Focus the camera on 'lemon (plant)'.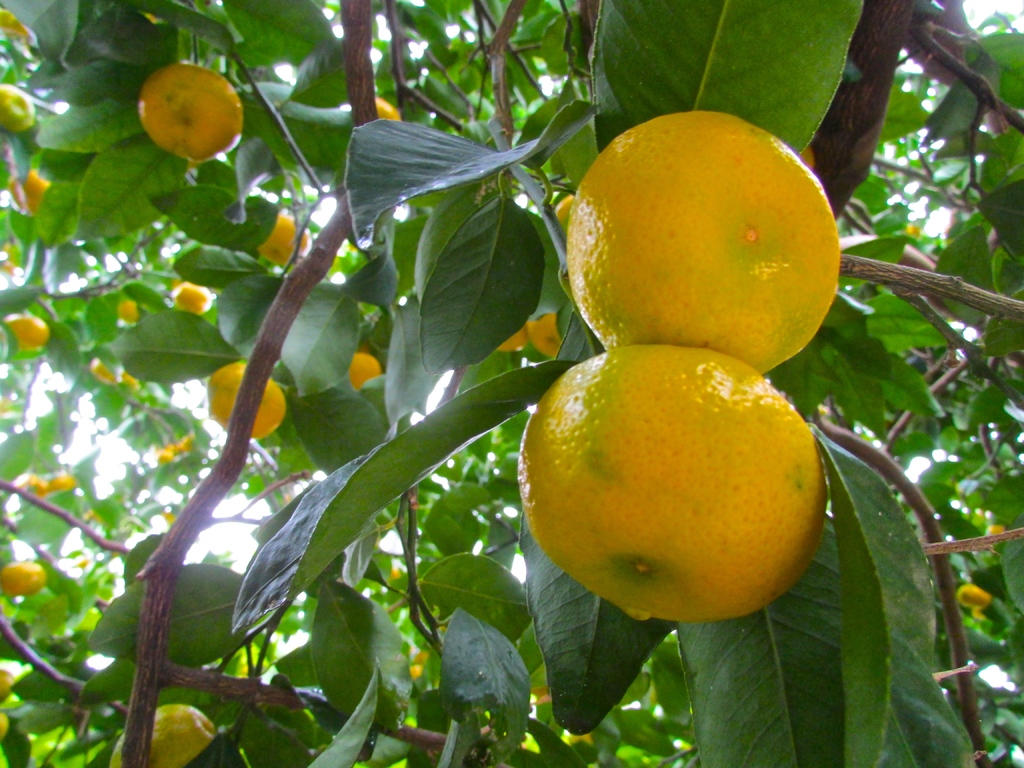
Focus region: {"left": 156, "top": 284, "right": 221, "bottom": 323}.
